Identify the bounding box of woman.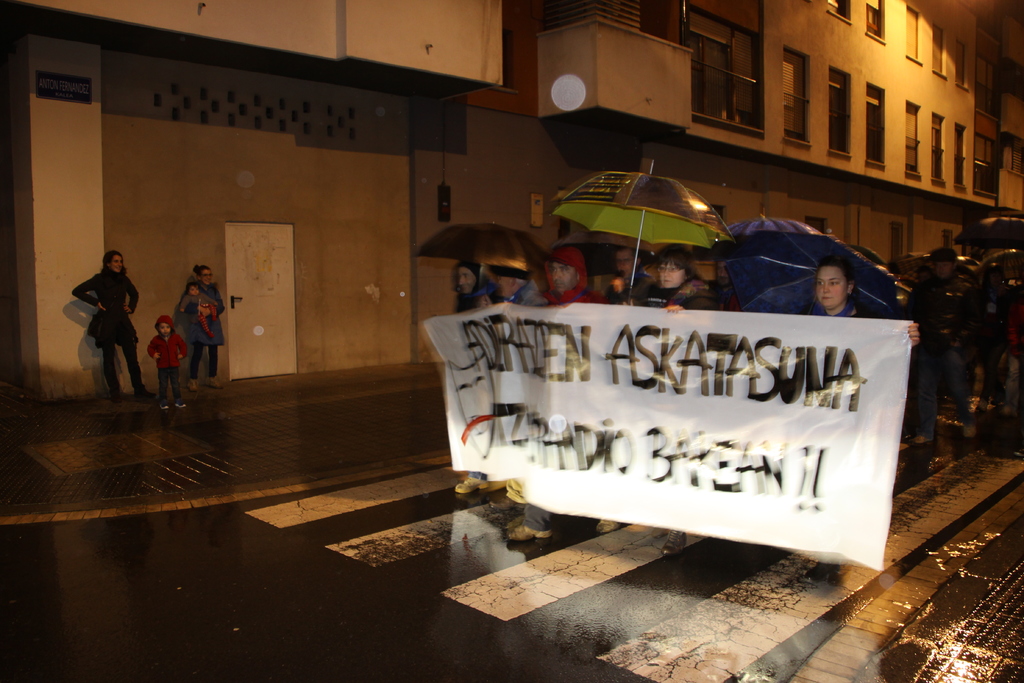
l=184, t=267, r=222, b=390.
